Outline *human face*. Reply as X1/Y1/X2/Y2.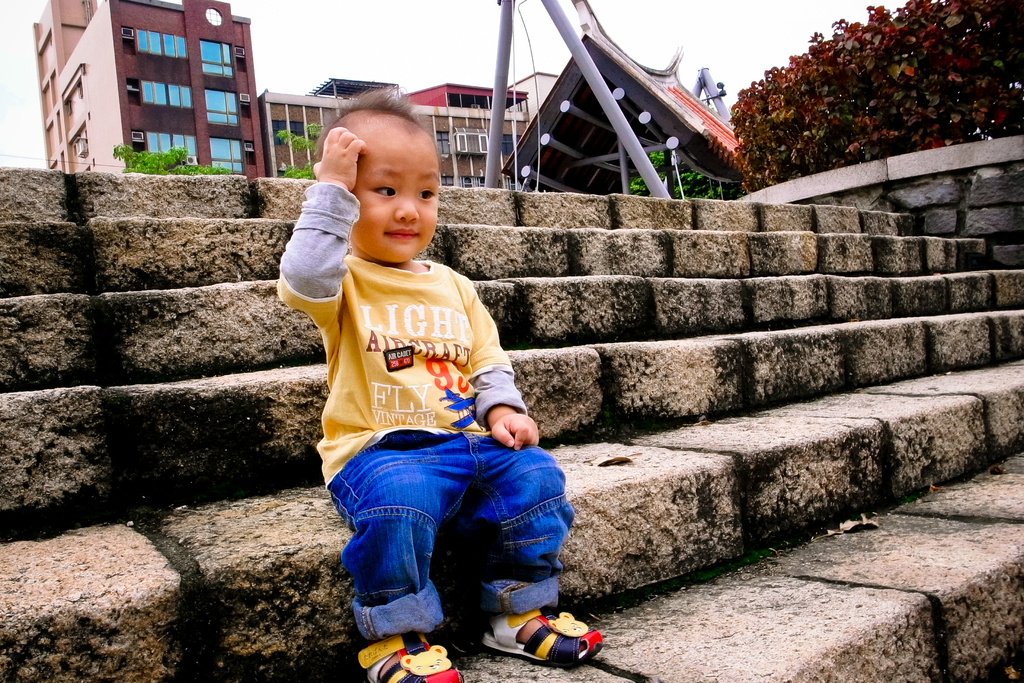
350/136/444/268.
